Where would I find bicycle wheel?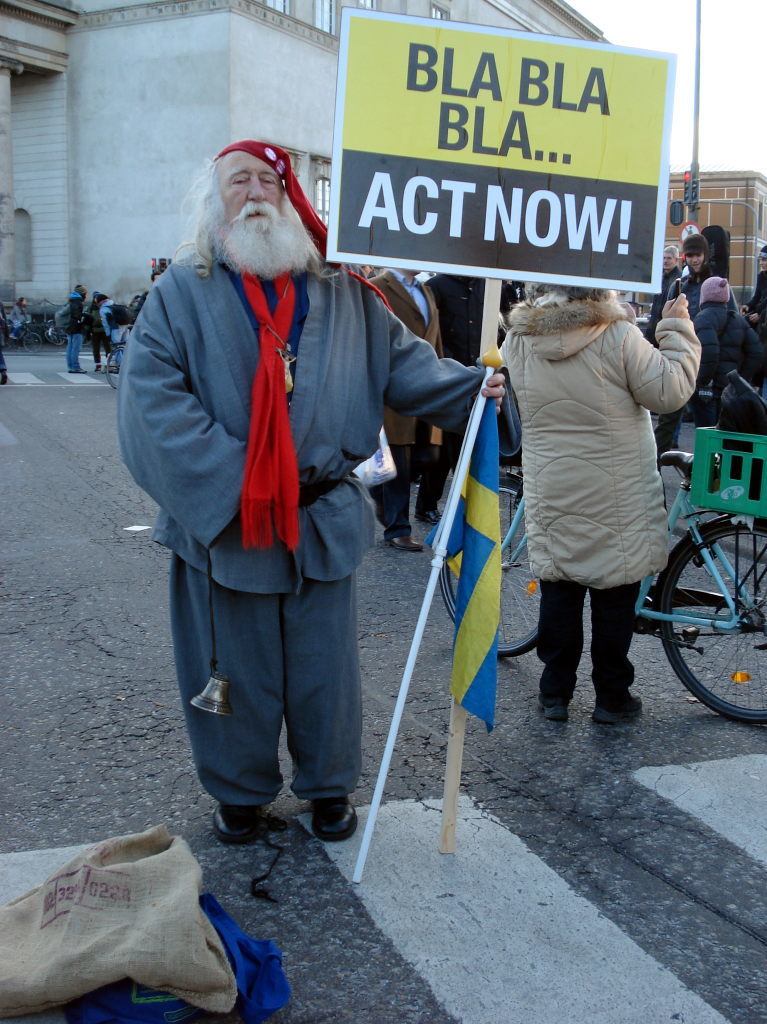
At <bbox>440, 476, 542, 658</bbox>.
